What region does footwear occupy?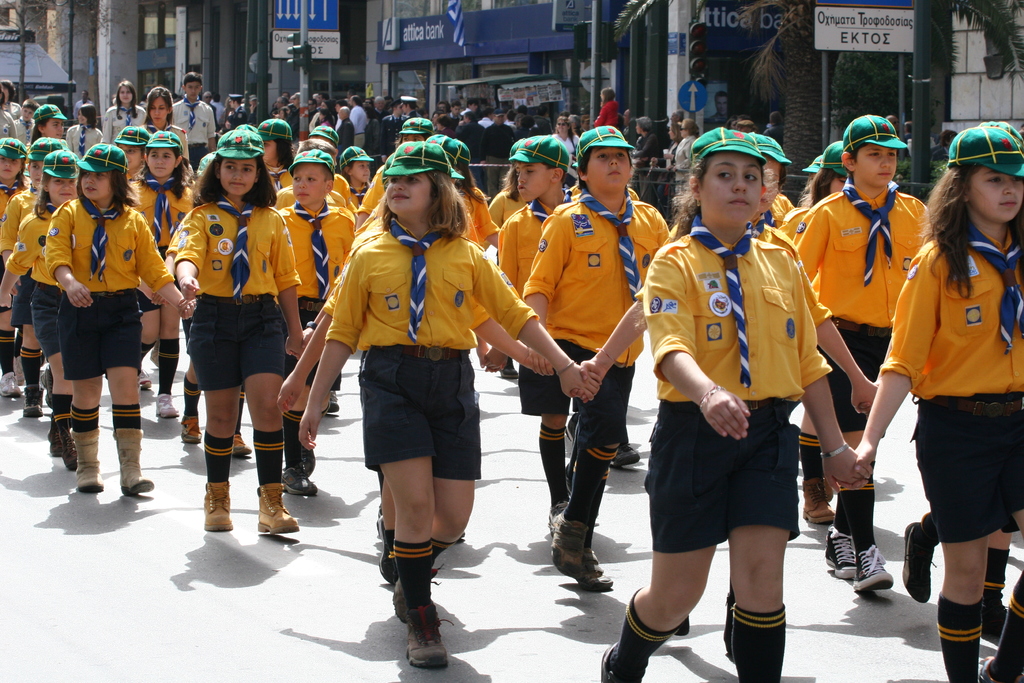
bbox=[328, 388, 343, 414].
